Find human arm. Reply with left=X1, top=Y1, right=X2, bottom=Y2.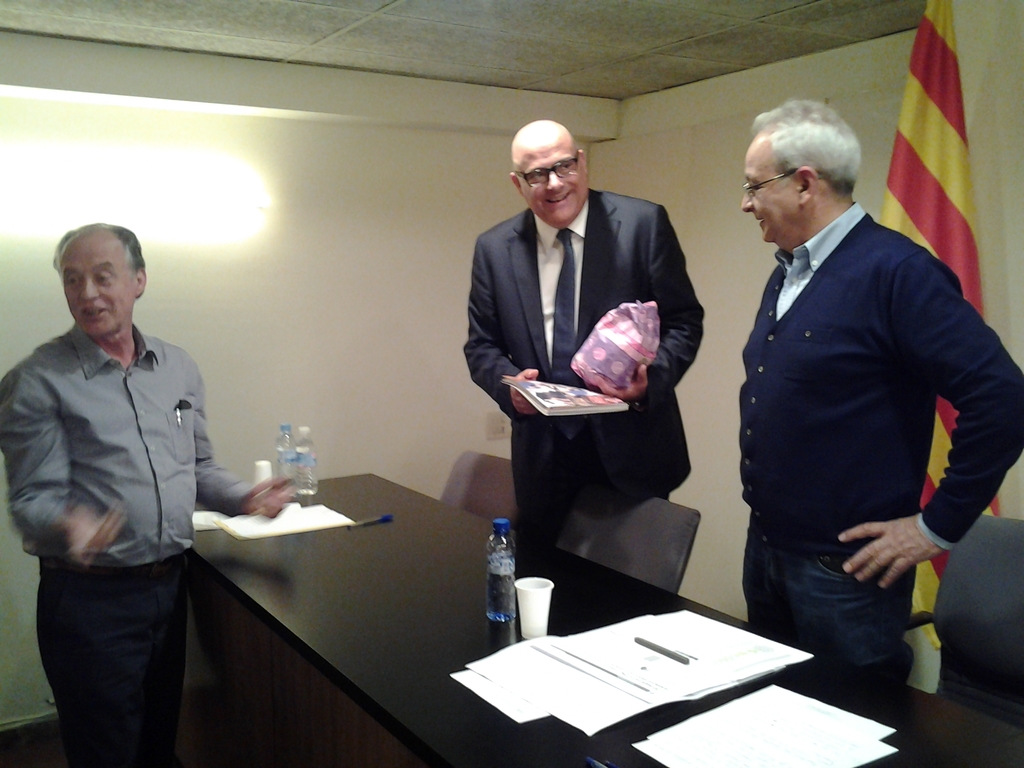
left=0, top=366, right=133, bottom=562.
